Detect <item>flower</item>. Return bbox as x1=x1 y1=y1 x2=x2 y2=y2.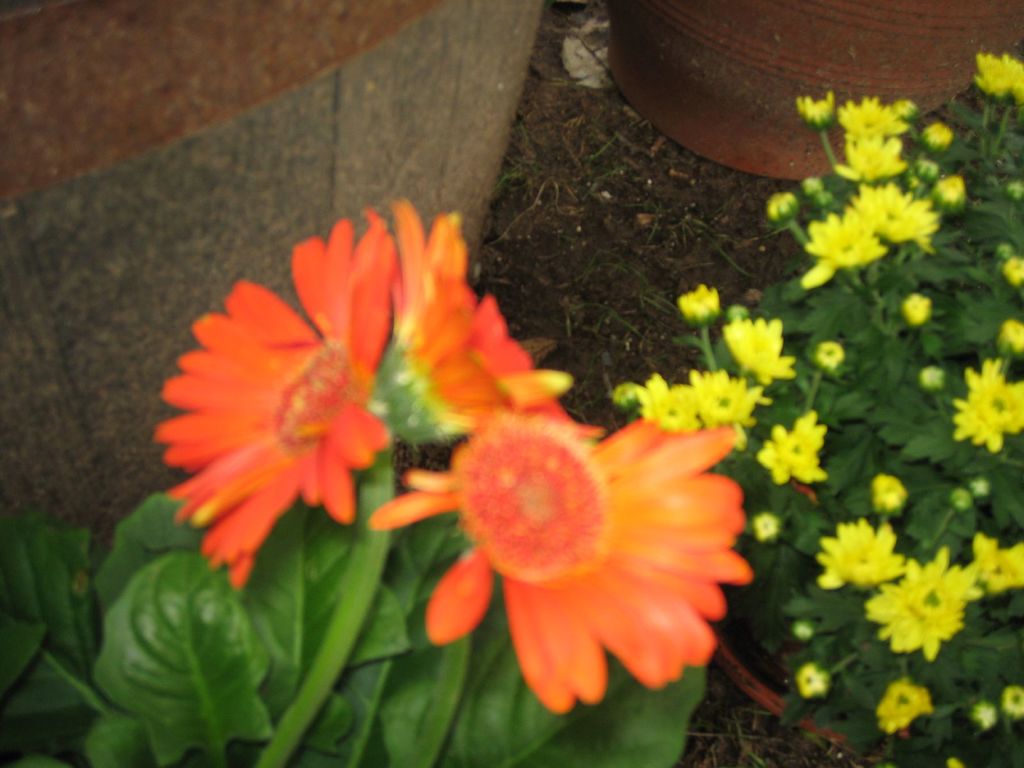
x1=368 y1=195 x2=557 y2=458.
